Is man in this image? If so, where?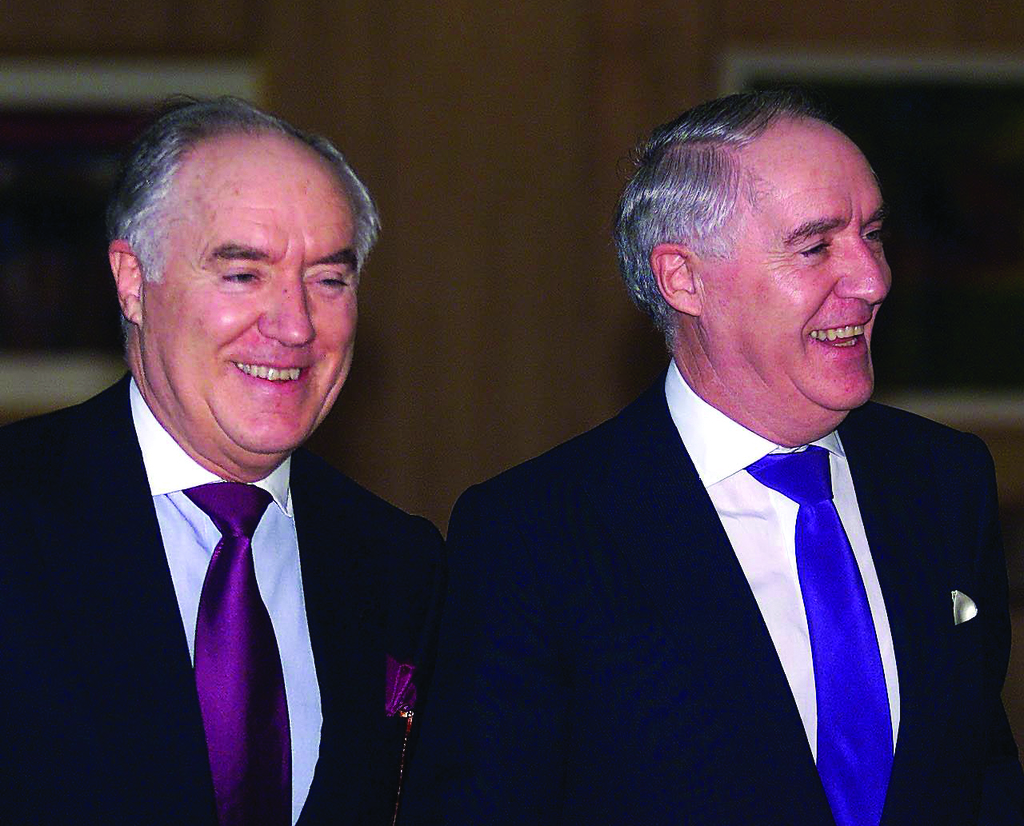
Yes, at rect(442, 102, 1023, 825).
